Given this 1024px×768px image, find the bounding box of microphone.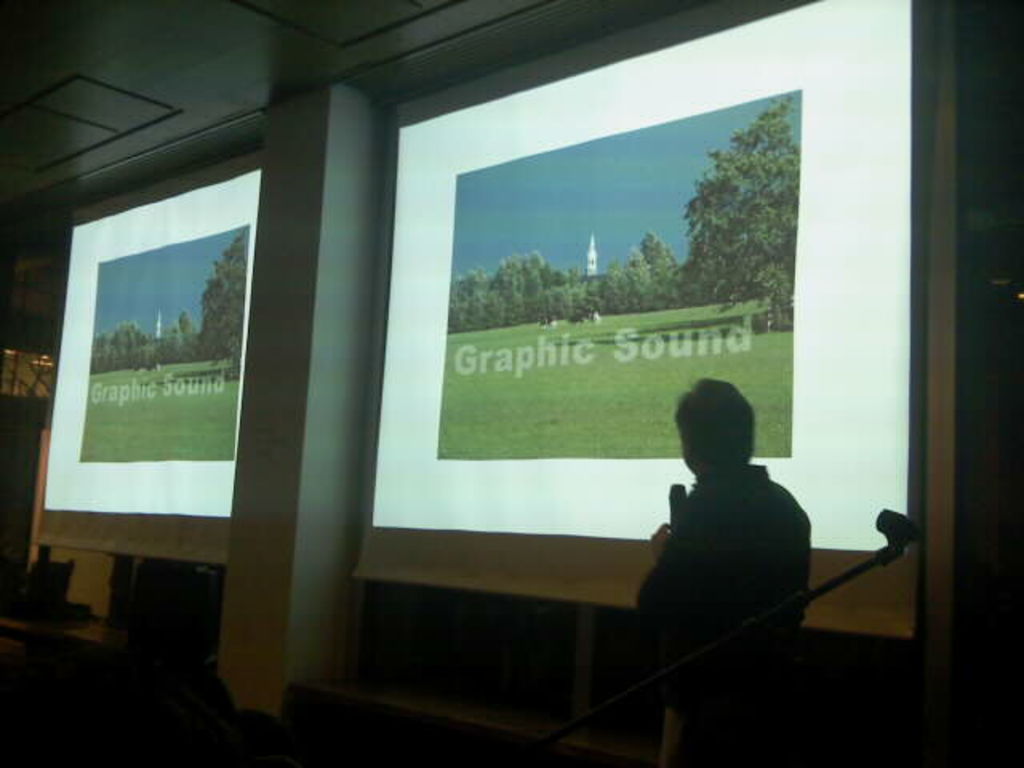
669/480/688/514.
